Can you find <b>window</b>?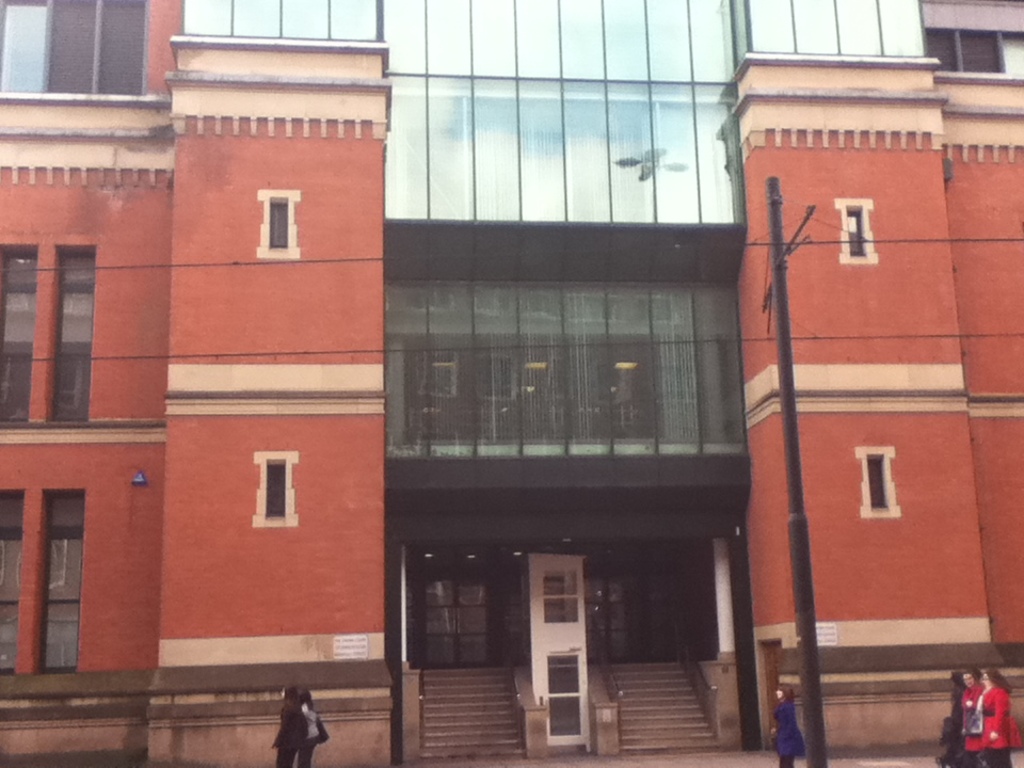
Yes, bounding box: 0 0 150 97.
